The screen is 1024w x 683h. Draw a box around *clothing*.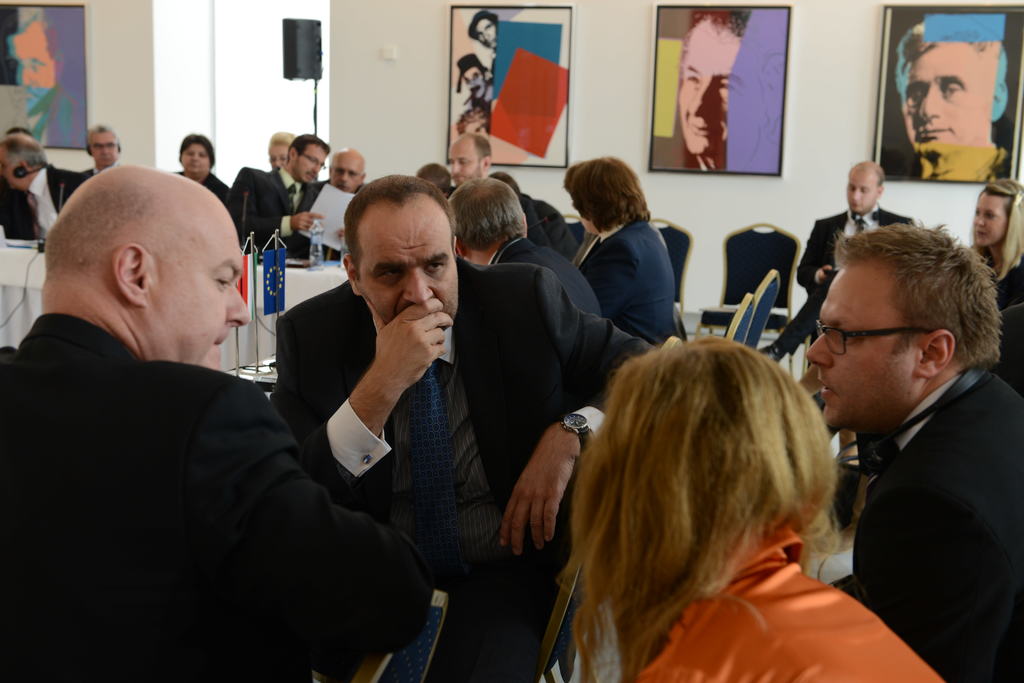
[984,249,1023,311].
